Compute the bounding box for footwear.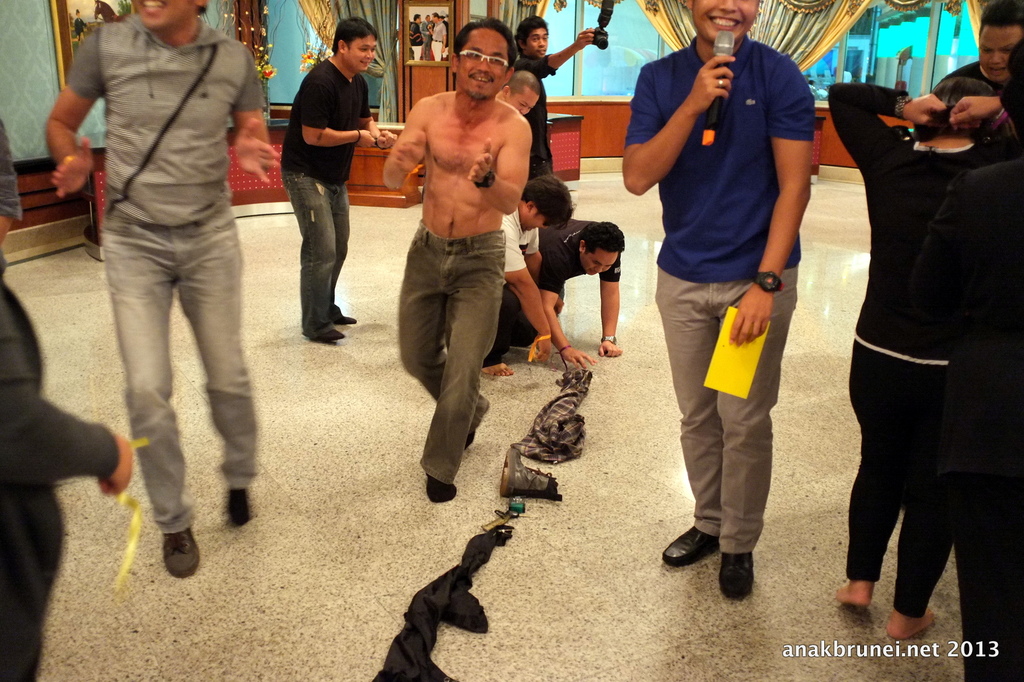
bbox=[461, 416, 479, 457].
